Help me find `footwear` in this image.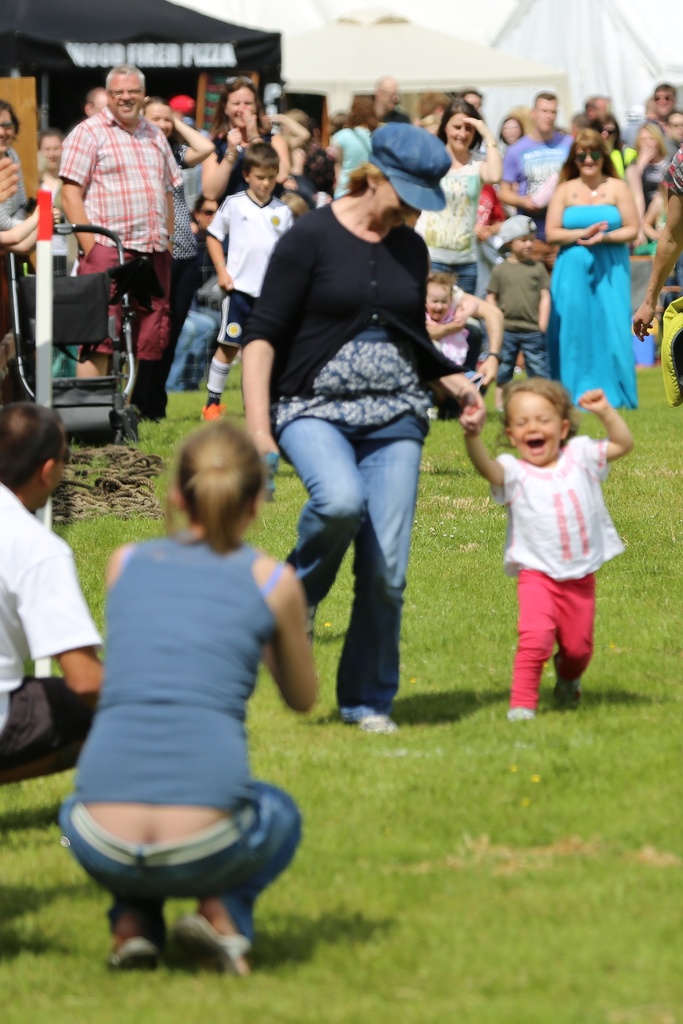
Found it: (505,708,533,724).
